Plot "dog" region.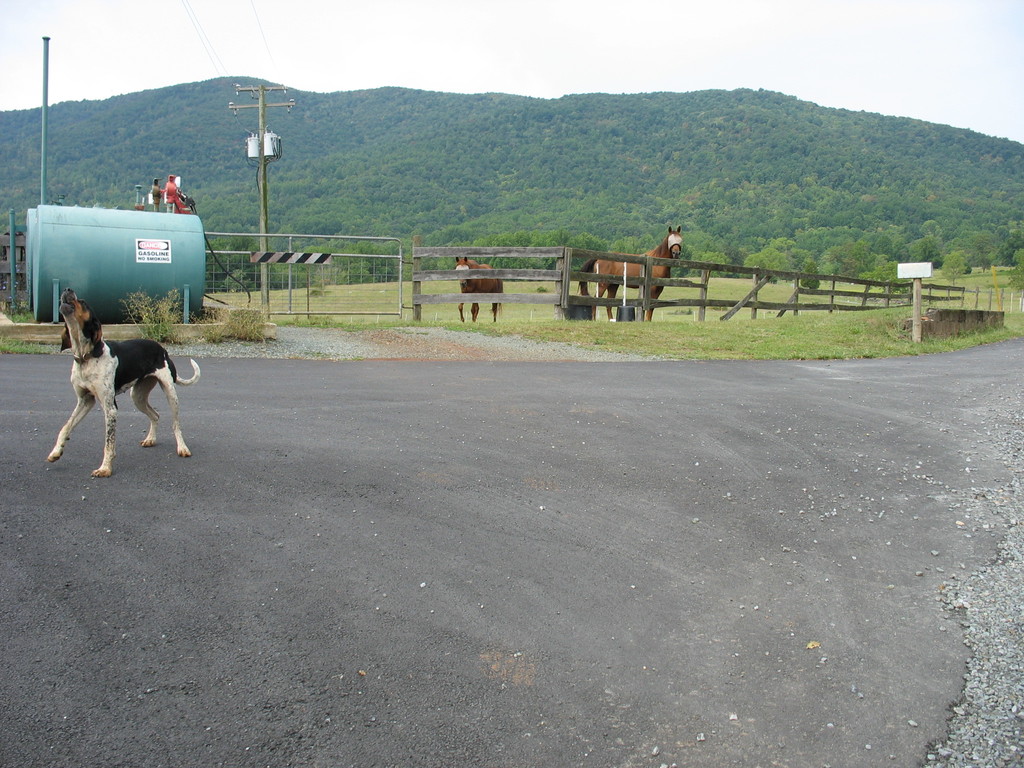
Plotted at x1=42 y1=287 x2=200 y2=479.
